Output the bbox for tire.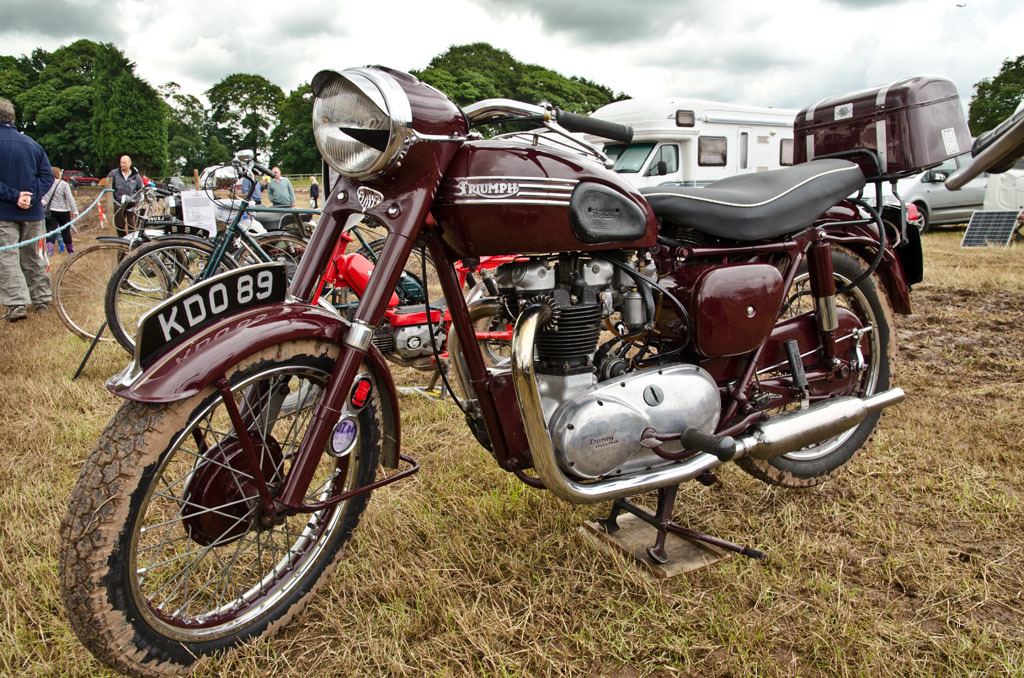
898/199/932/233.
